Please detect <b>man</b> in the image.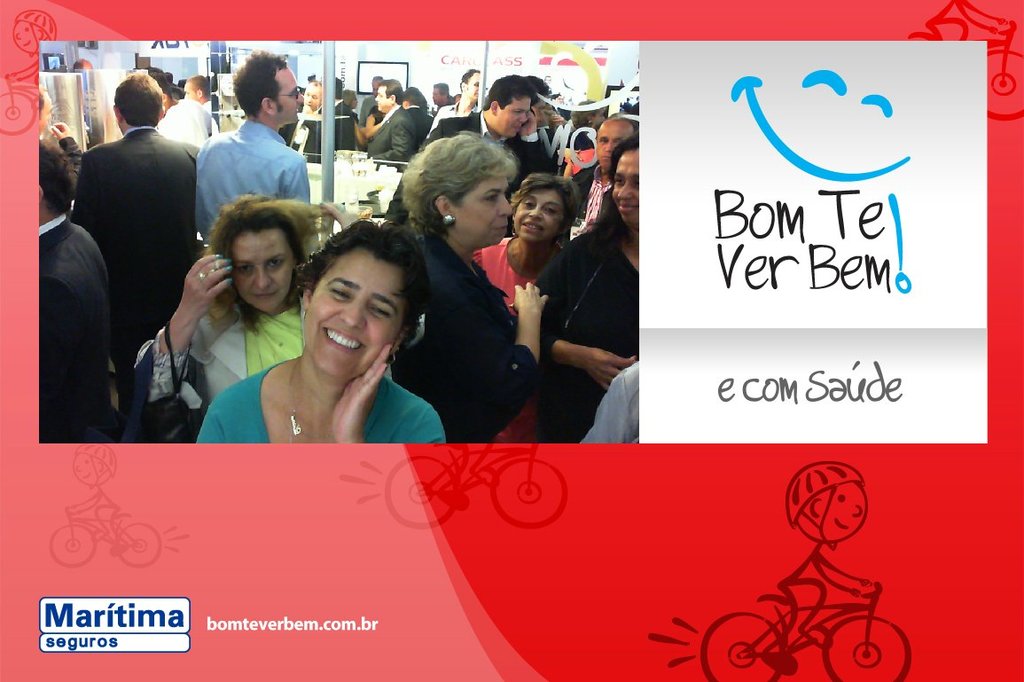
[x1=285, y1=79, x2=324, y2=162].
